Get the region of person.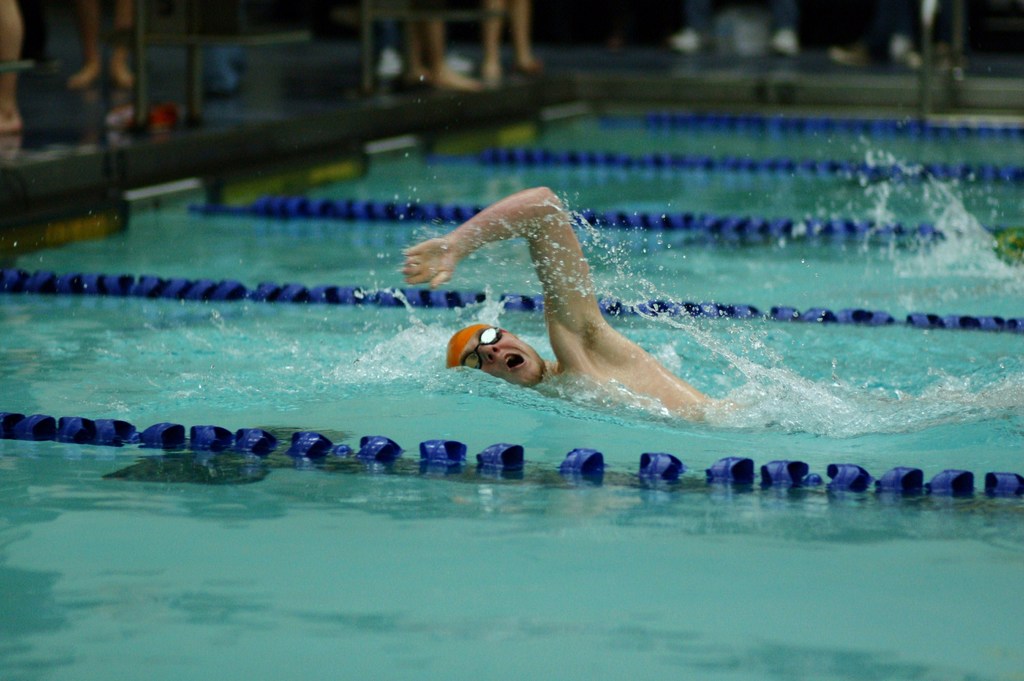
bbox=(397, 185, 733, 426).
